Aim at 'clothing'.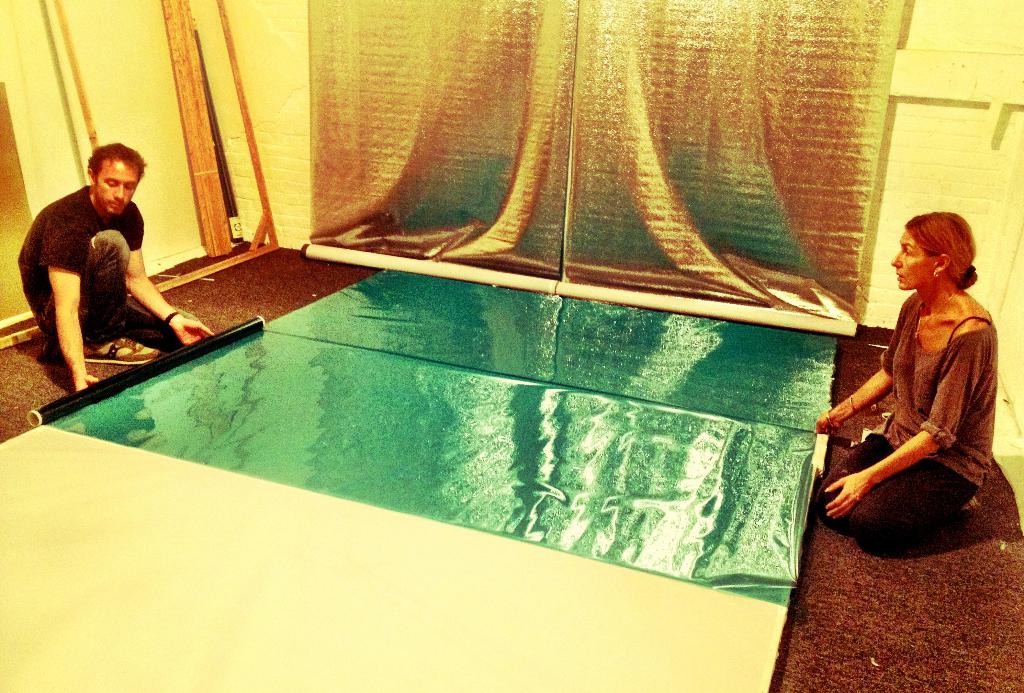
Aimed at l=840, t=262, r=1000, b=540.
